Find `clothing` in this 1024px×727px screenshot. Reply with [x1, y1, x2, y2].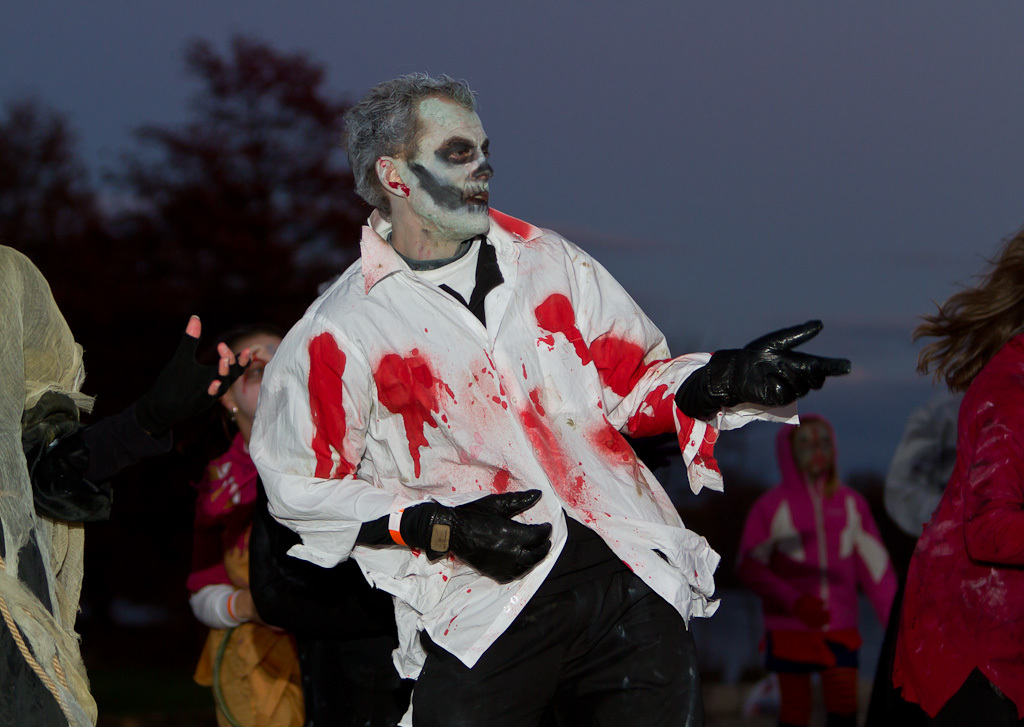
[743, 421, 888, 726].
